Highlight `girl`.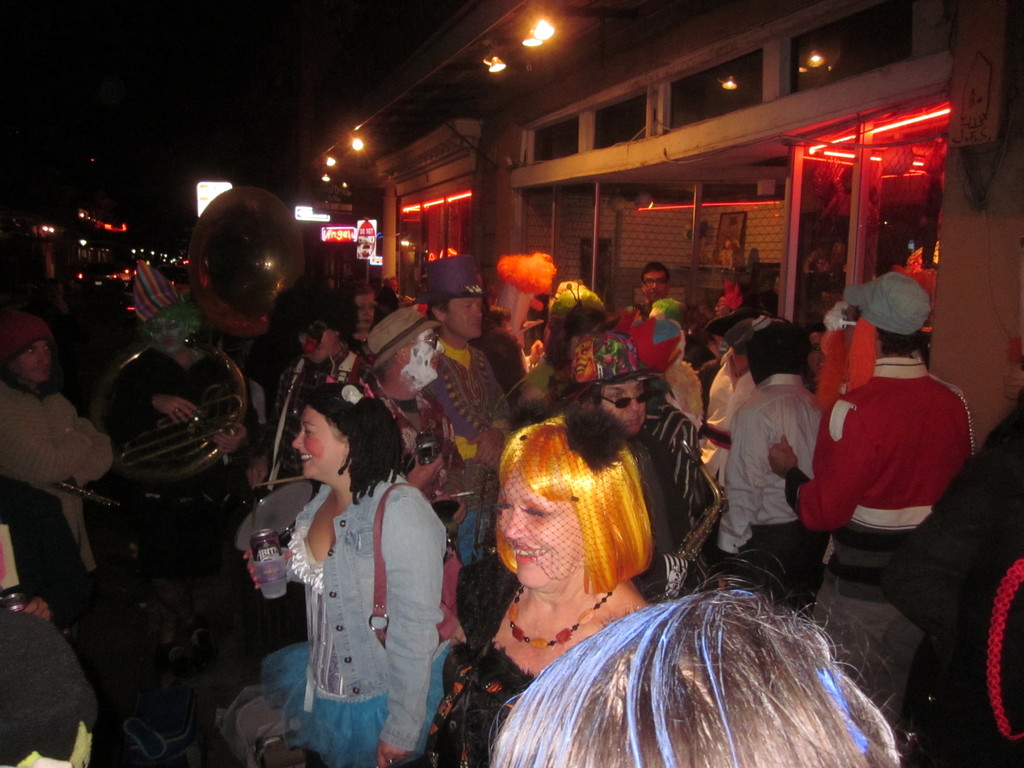
Highlighted region: 0:308:114:696.
